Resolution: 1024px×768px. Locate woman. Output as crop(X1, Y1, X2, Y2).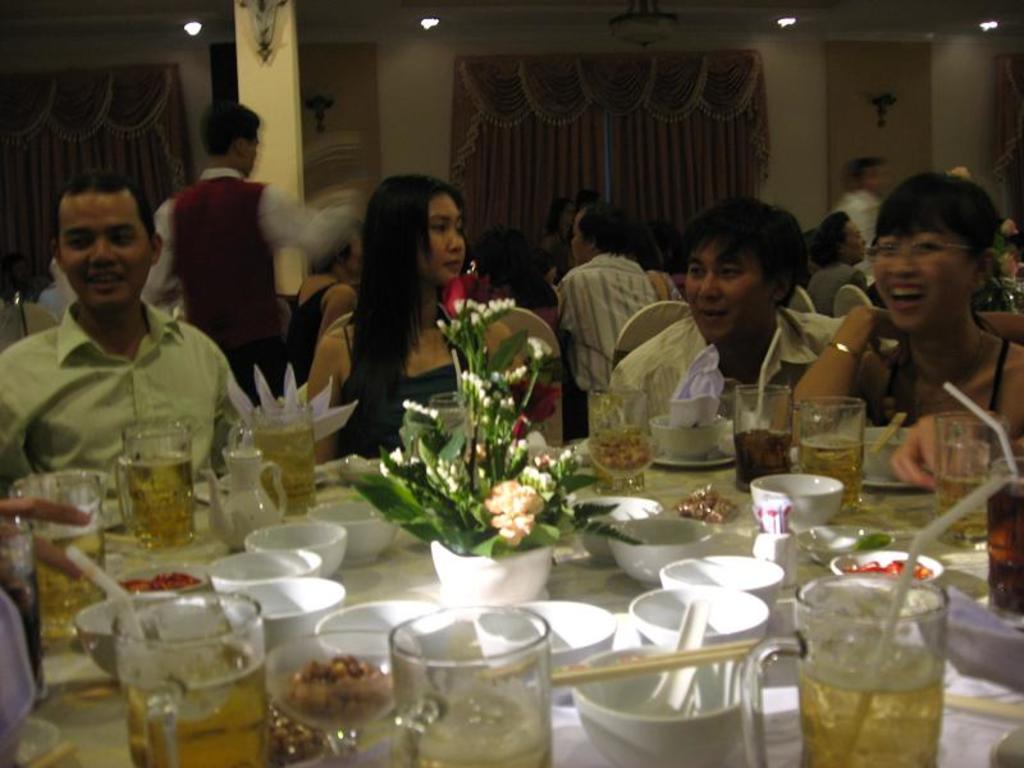
crop(285, 198, 370, 390).
